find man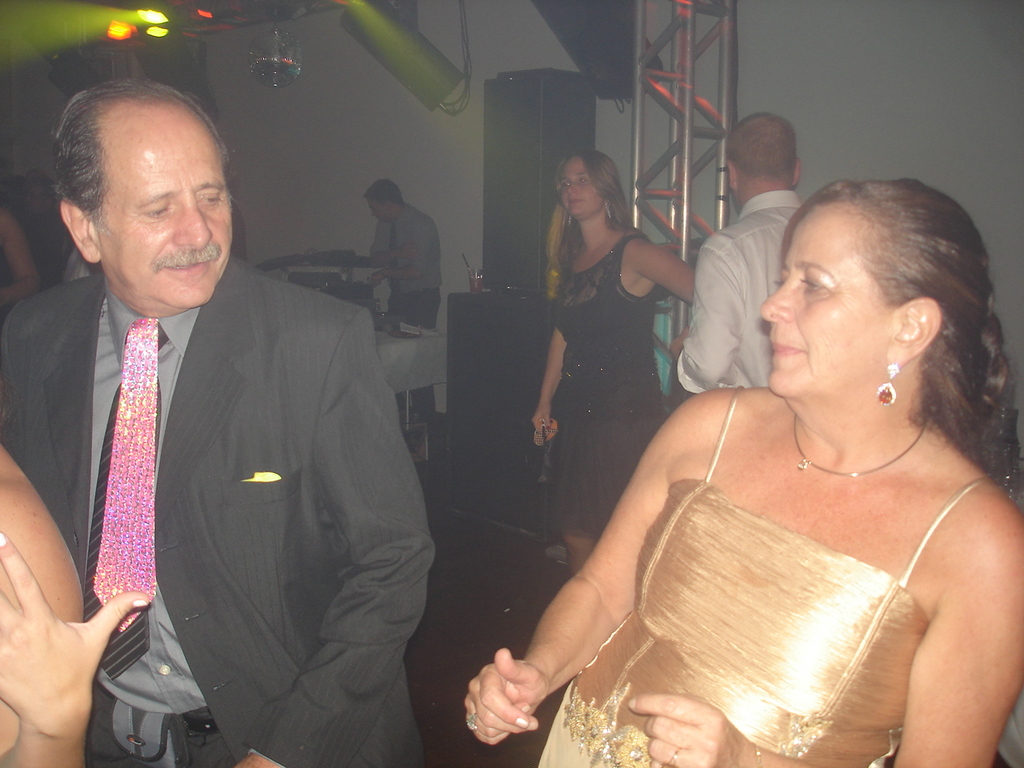
Rect(5, 89, 443, 764)
